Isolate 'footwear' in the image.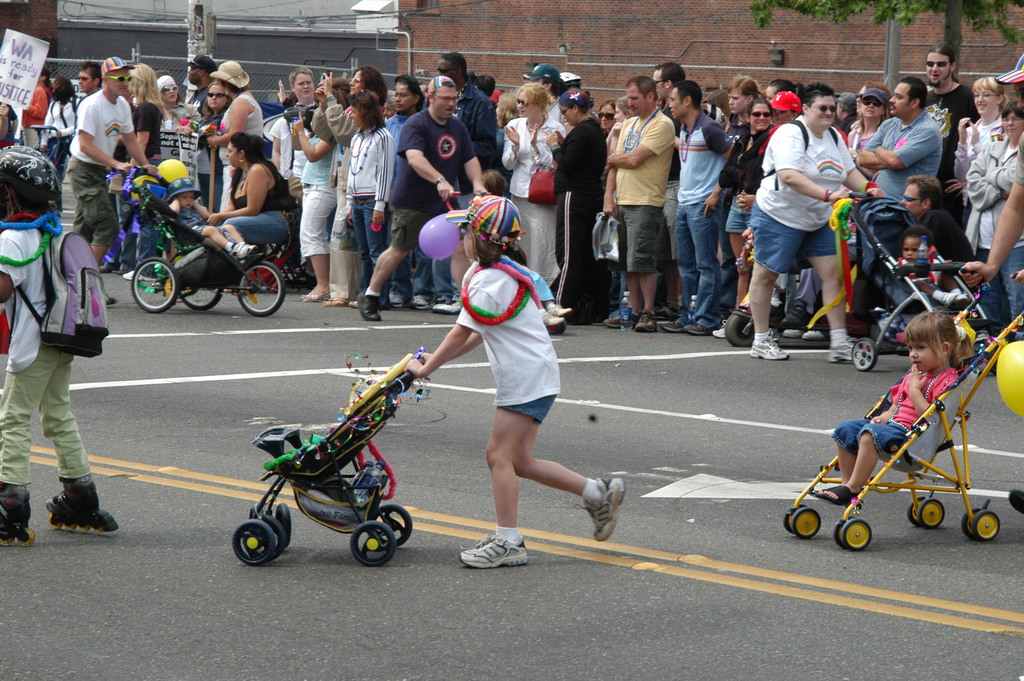
Isolated region: (left=413, top=291, right=430, bottom=308).
